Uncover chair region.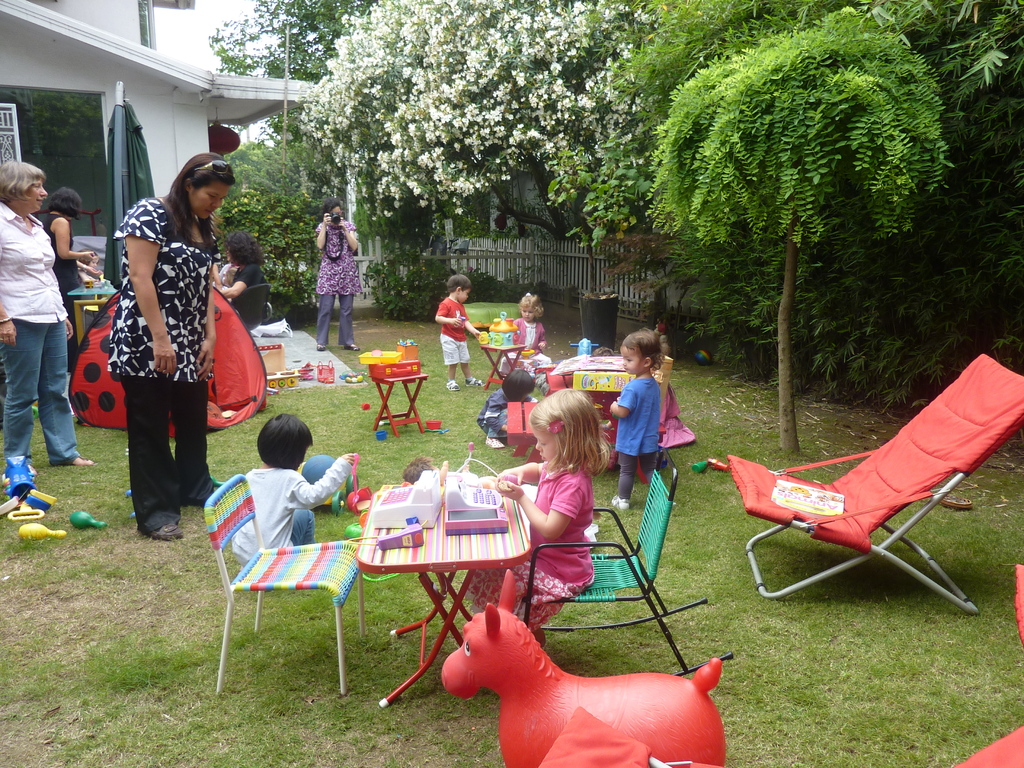
Uncovered: locate(207, 492, 365, 707).
